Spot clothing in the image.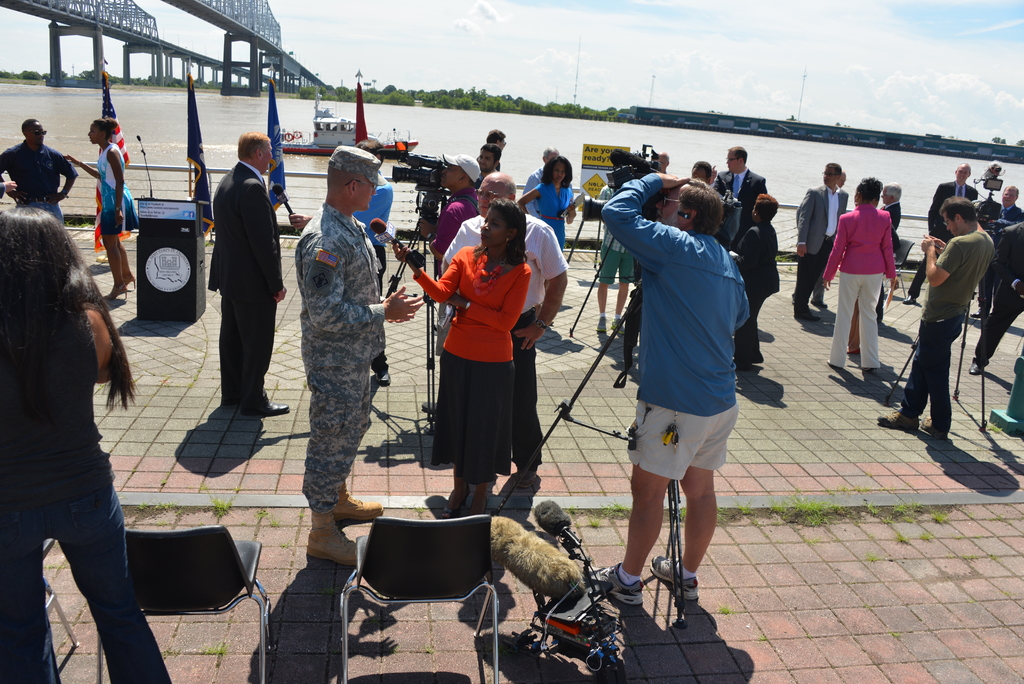
clothing found at 593:185:635:284.
